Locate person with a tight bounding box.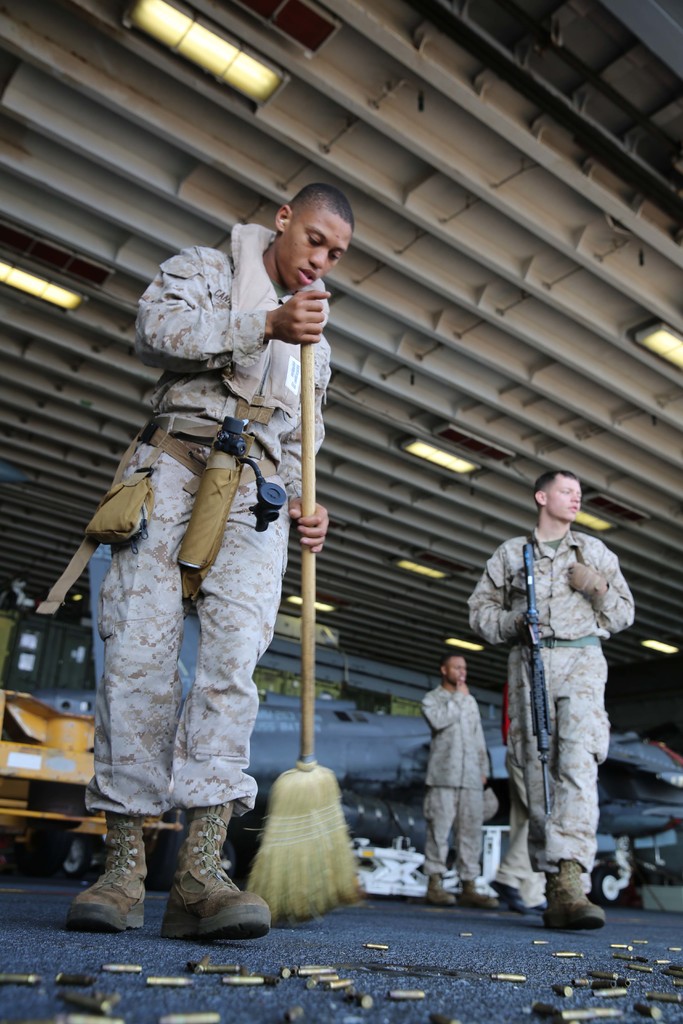
left=417, top=653, right=496, bottom=912.
